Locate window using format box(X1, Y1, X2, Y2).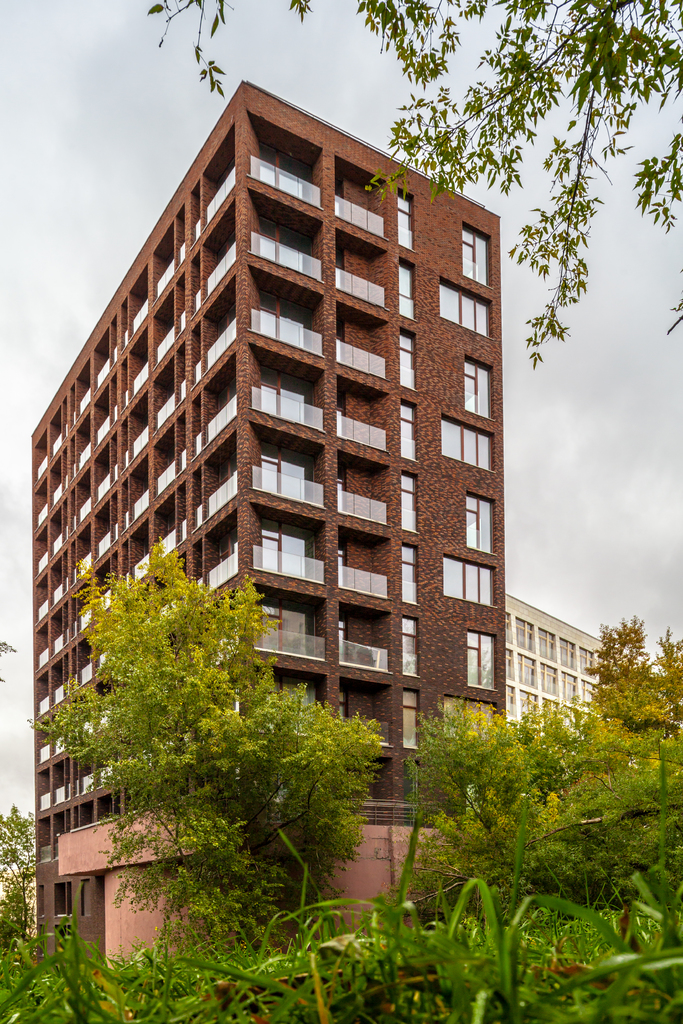
box(402, 394, 420, 459).
